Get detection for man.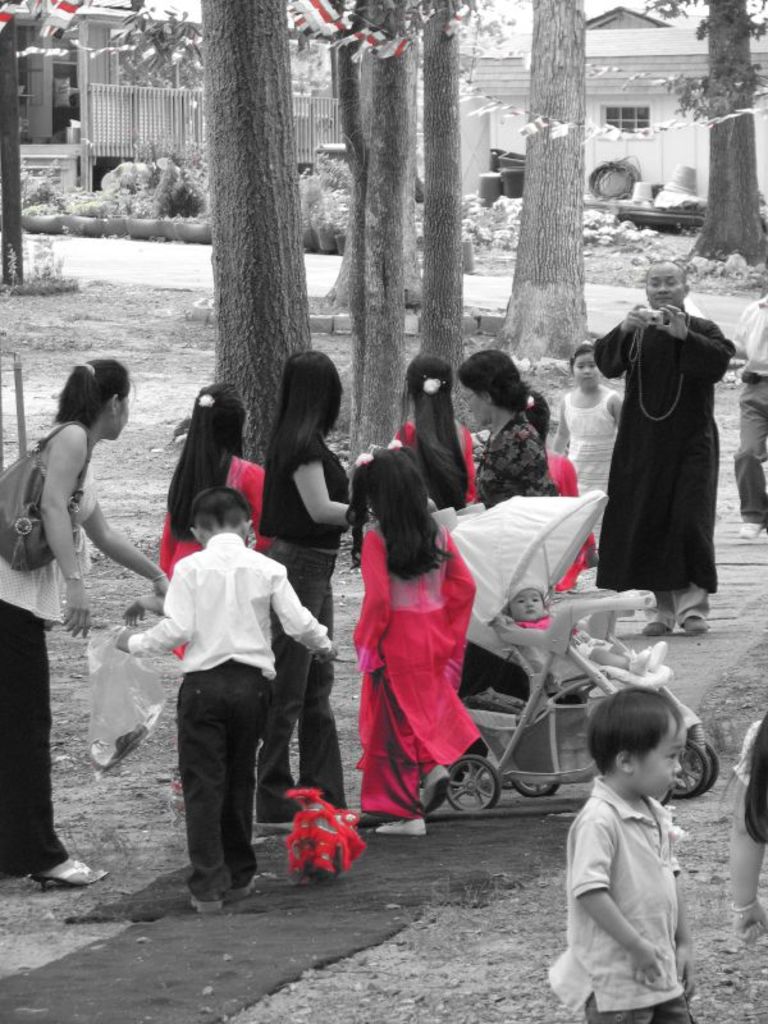
Detection: (x1=580, y1=246, x2=745, y2=628).
